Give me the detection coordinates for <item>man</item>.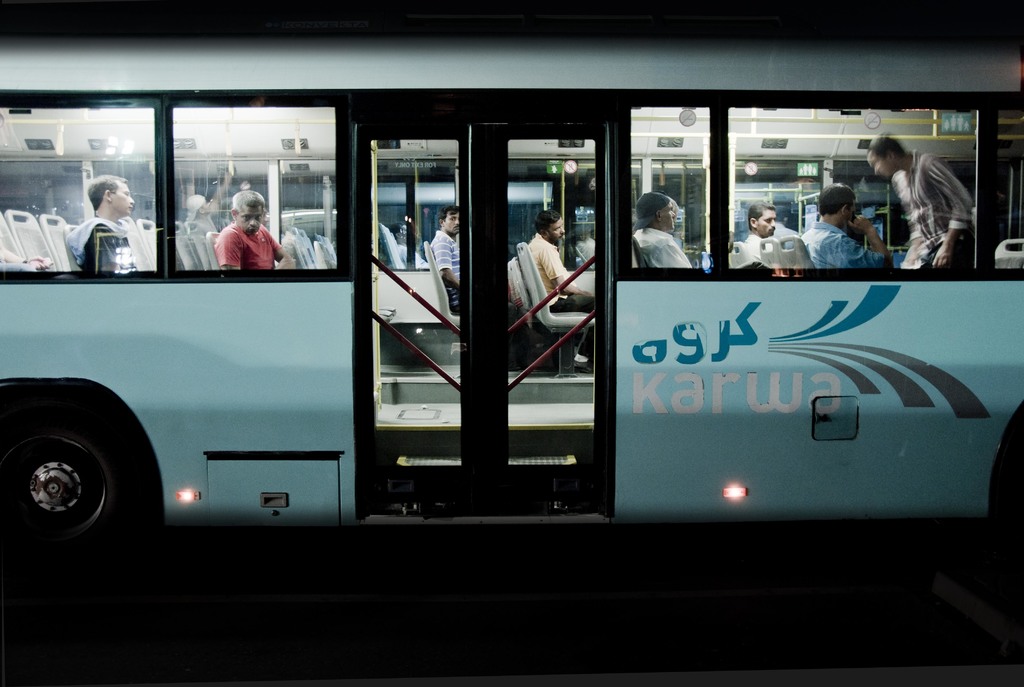
628 192 692 275.
